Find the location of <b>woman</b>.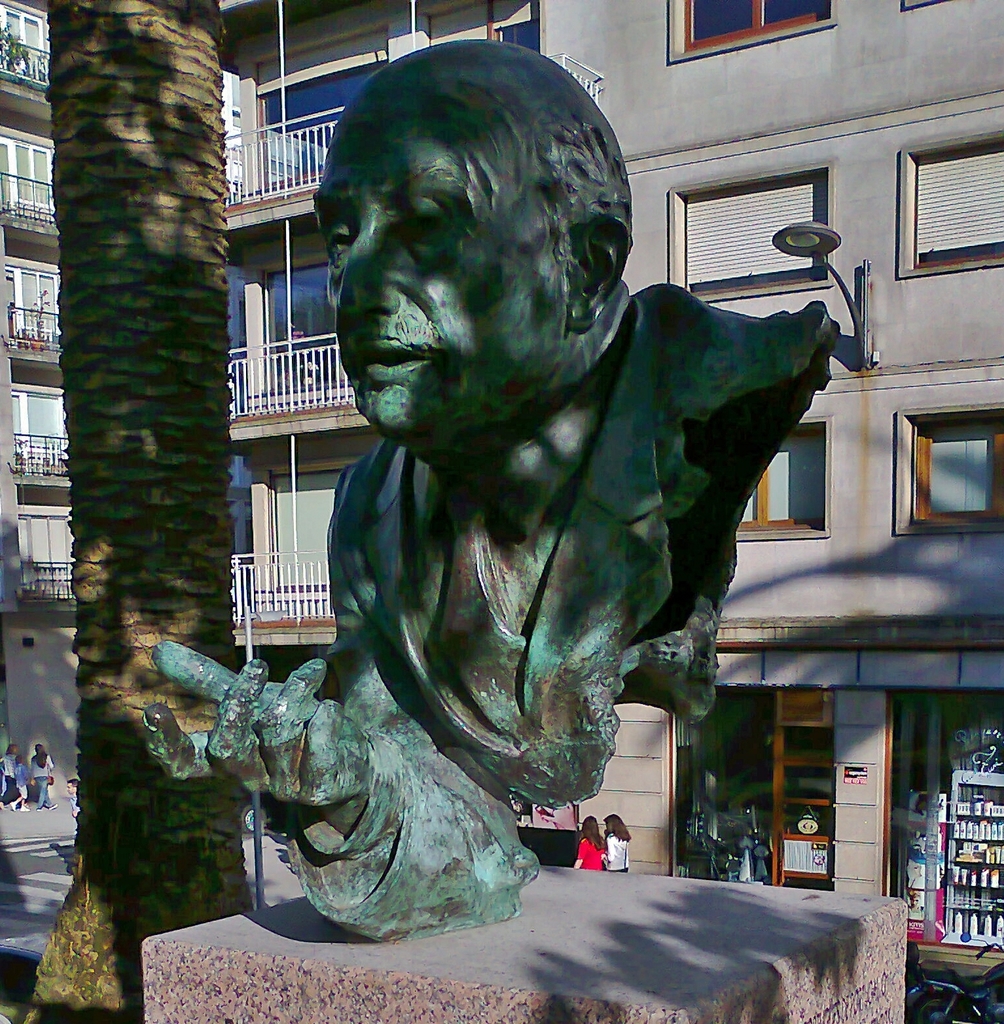
Location: detection(565, 811, 611, 873).
